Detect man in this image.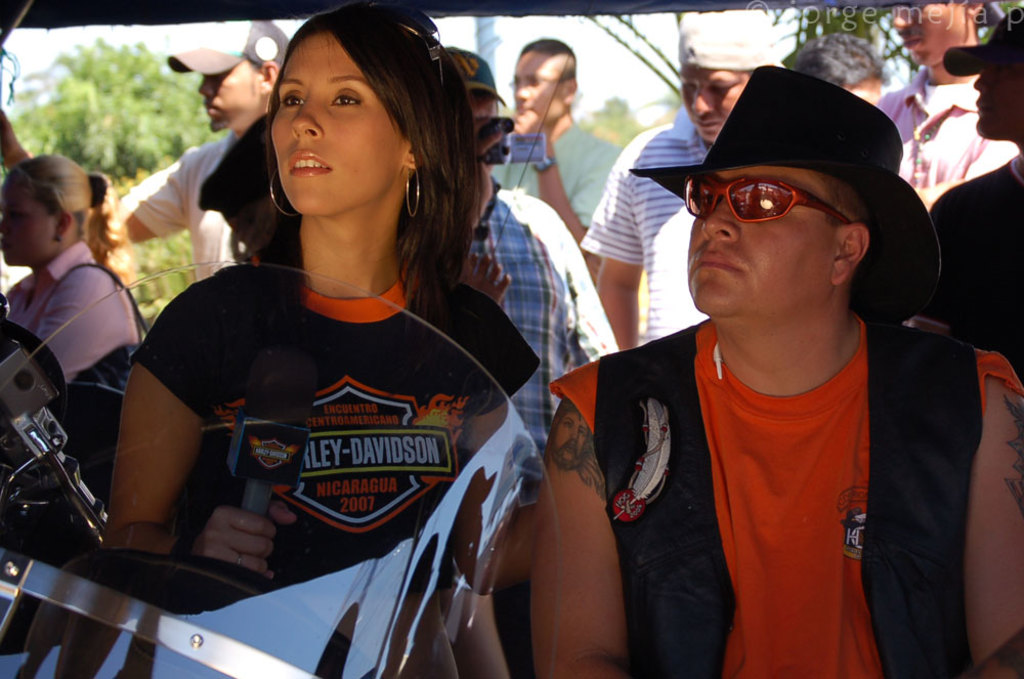
Detection: l=575, t=7, r=783, b=350.
